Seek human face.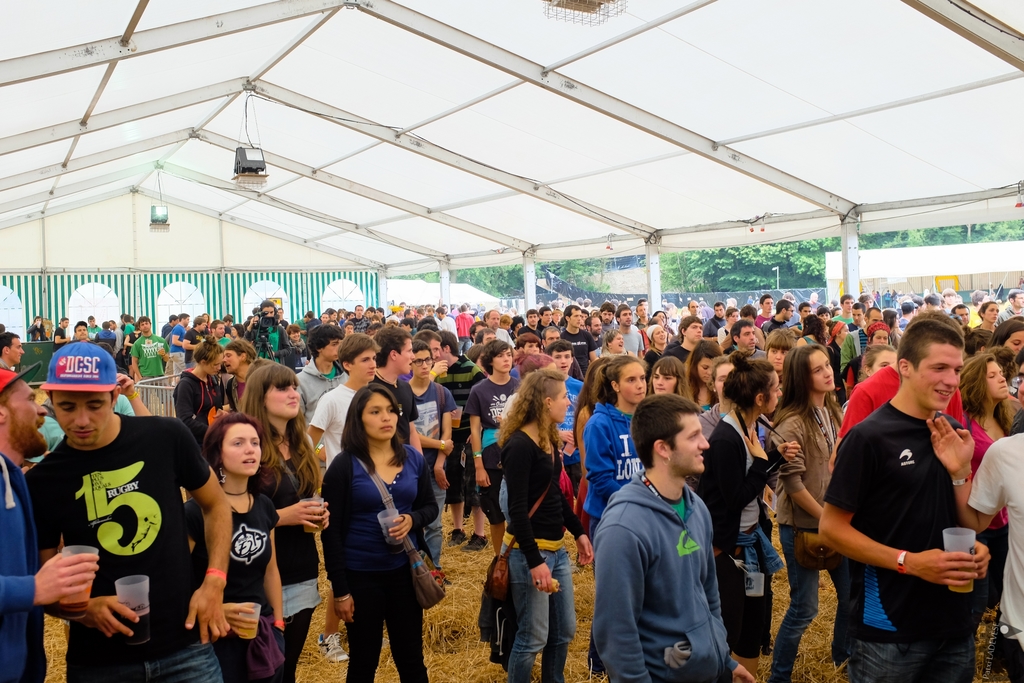
bbox=[349, 347, 375, 377].
